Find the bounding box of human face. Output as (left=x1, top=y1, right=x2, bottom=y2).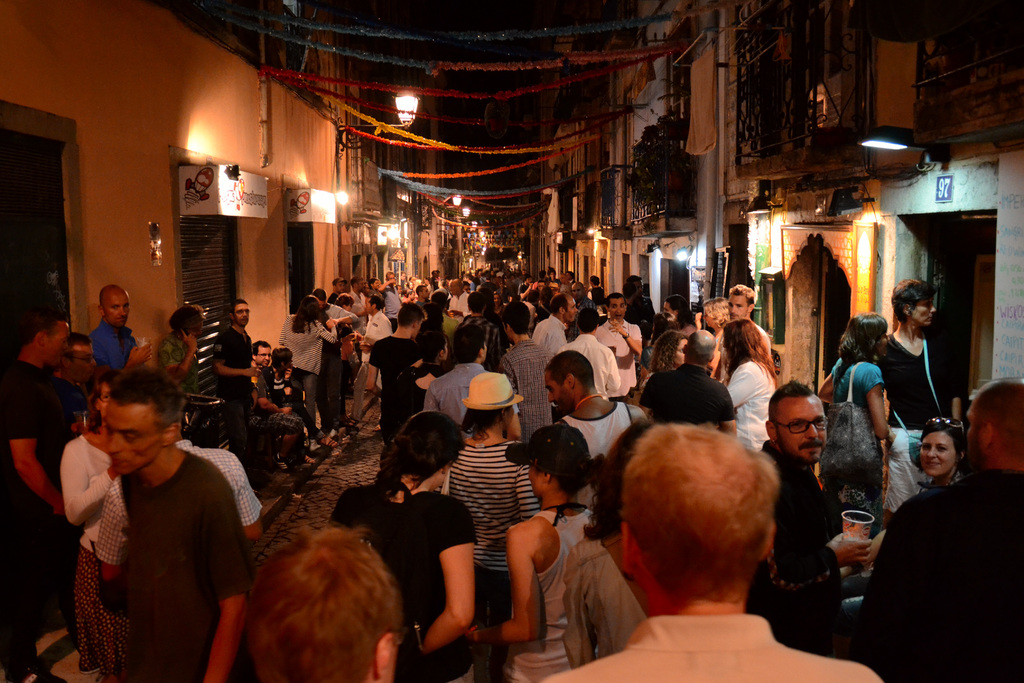
(left=922, top=431, right=952, bottom=472).
